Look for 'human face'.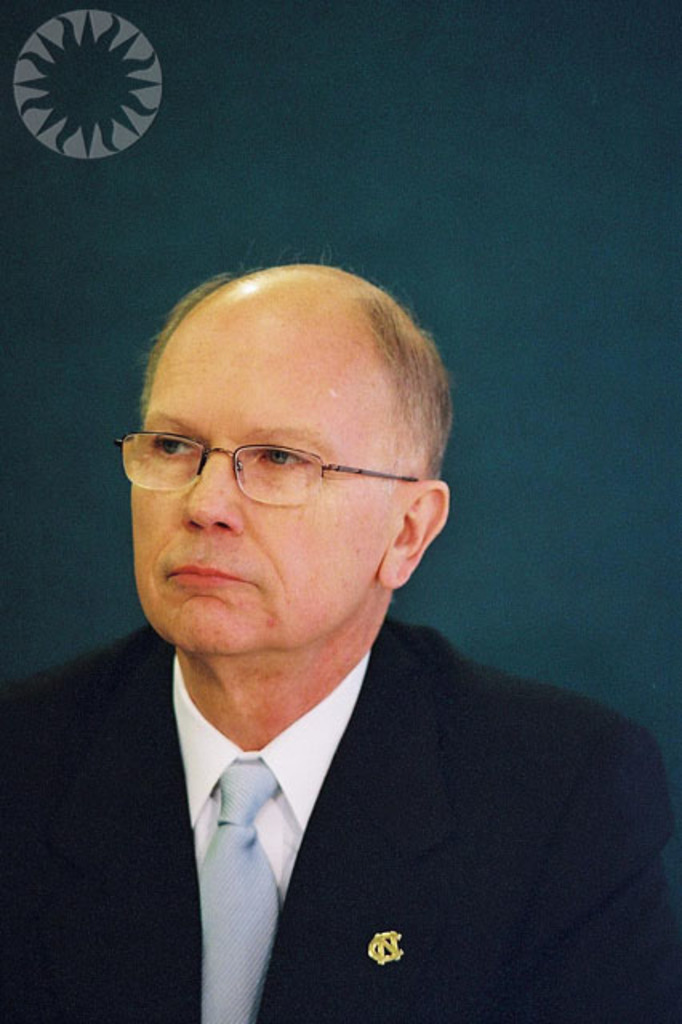
Found: x1=131 y1=312 x2=399 y2=656.
